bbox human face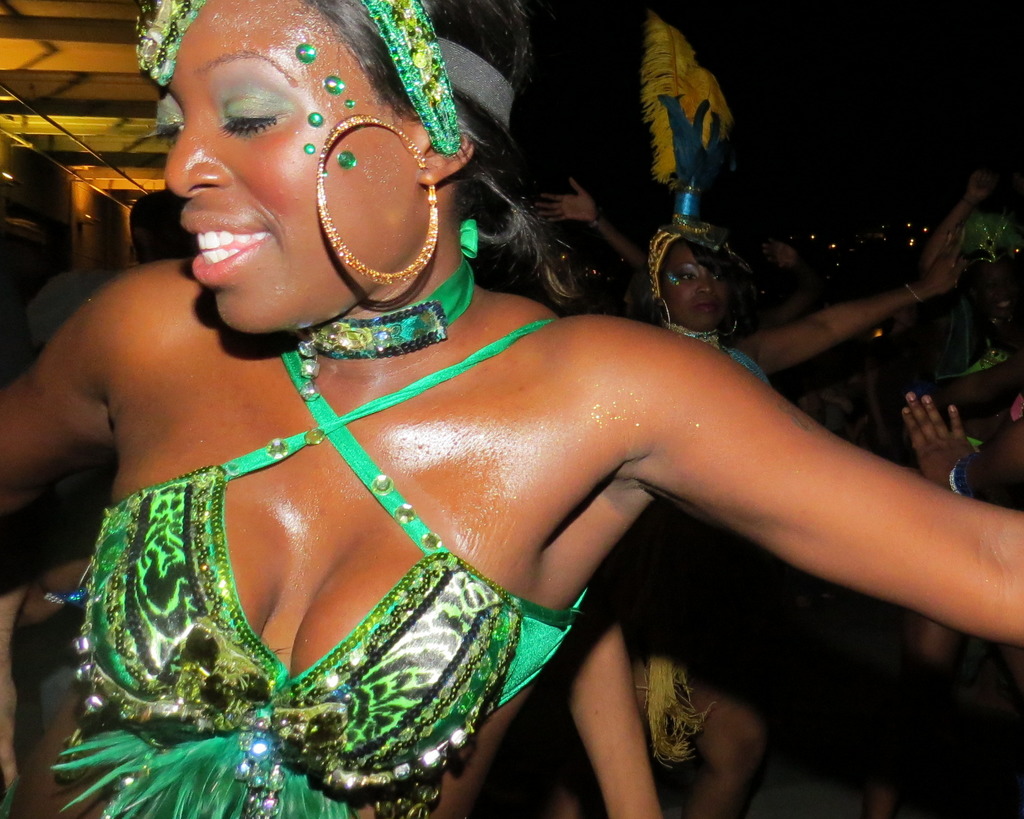
[149, 0, 433, 338]
